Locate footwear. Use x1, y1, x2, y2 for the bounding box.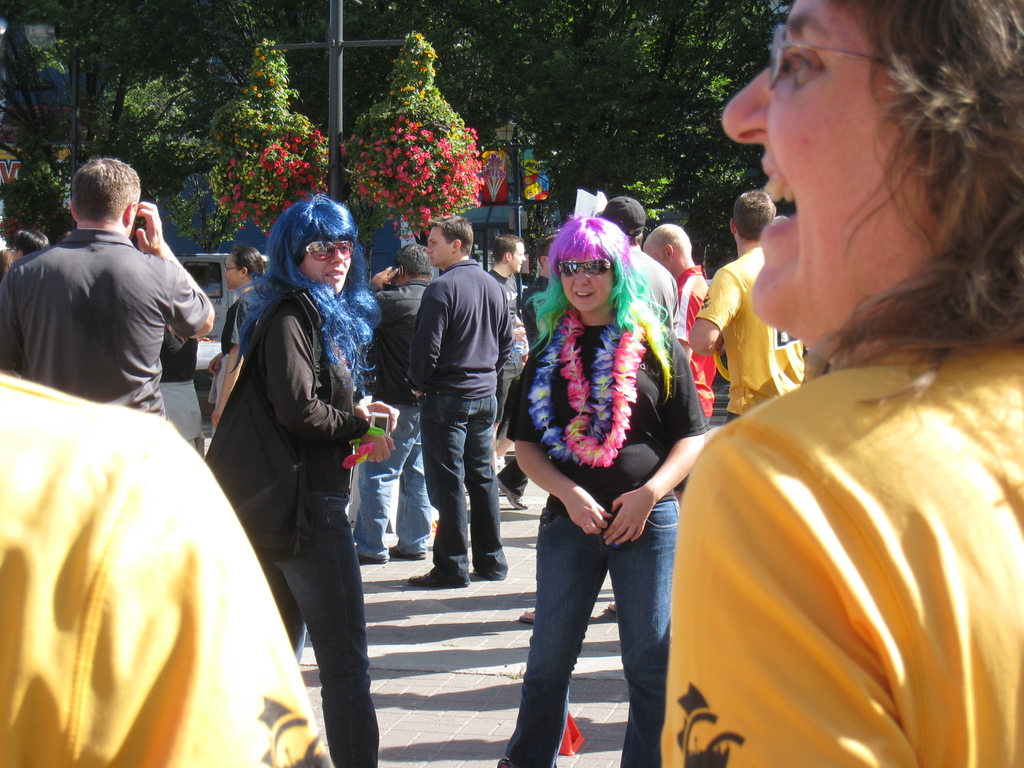
602, 605, 618, 622.
